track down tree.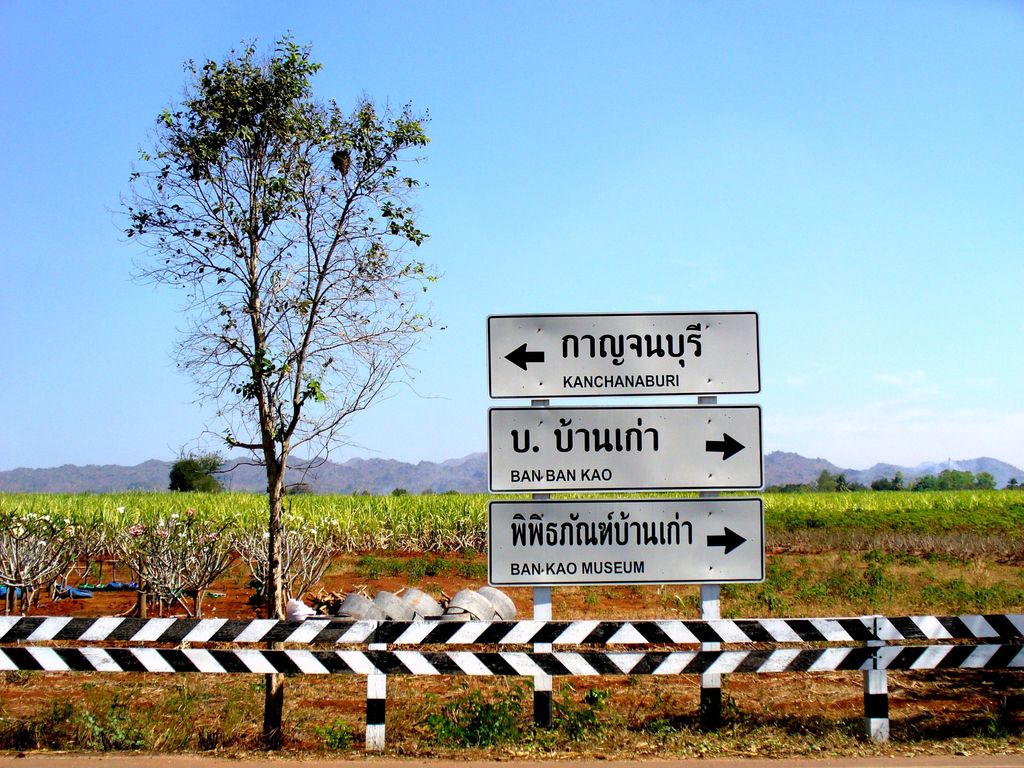
Tracked to l=170, t=457, r=227, b=491.
